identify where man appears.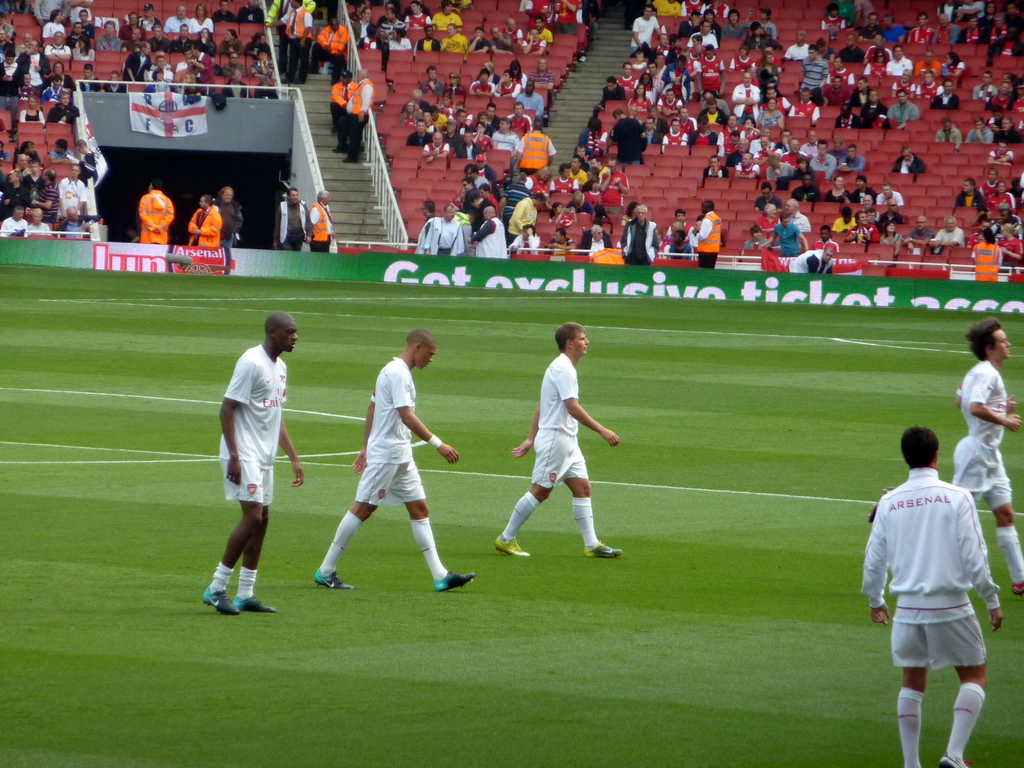
Appears at <box>208,173,257,289</box>.
